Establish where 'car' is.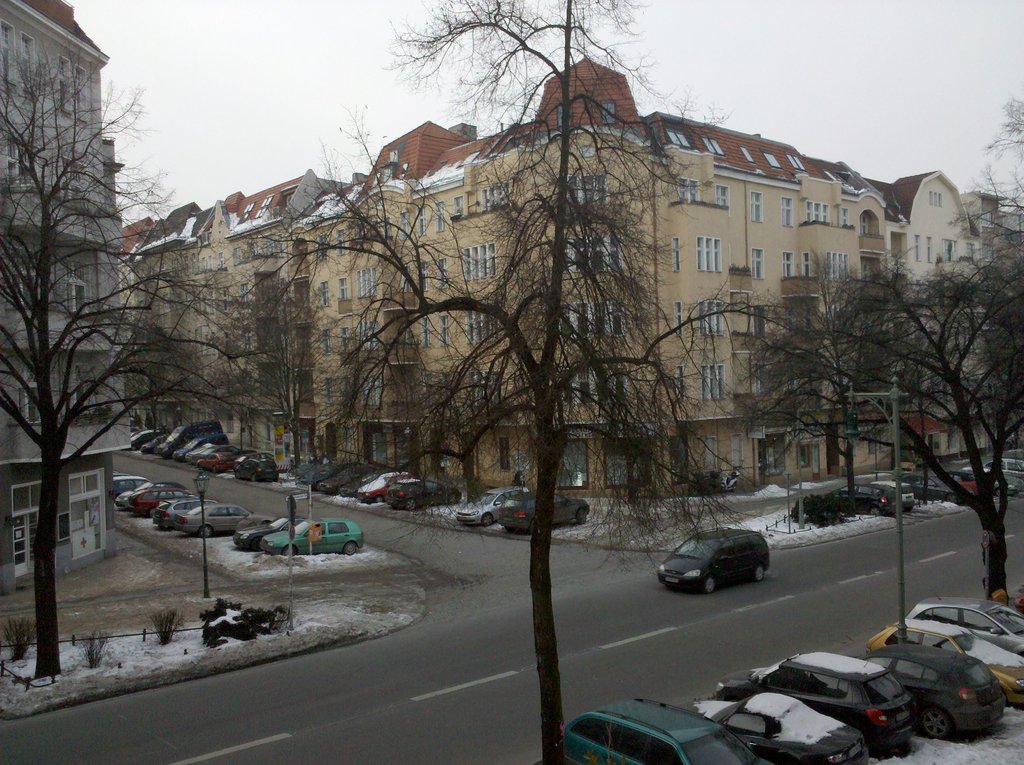
Established at {"left": 180, "top": 501, "right": 251, "bottom": 539}.
